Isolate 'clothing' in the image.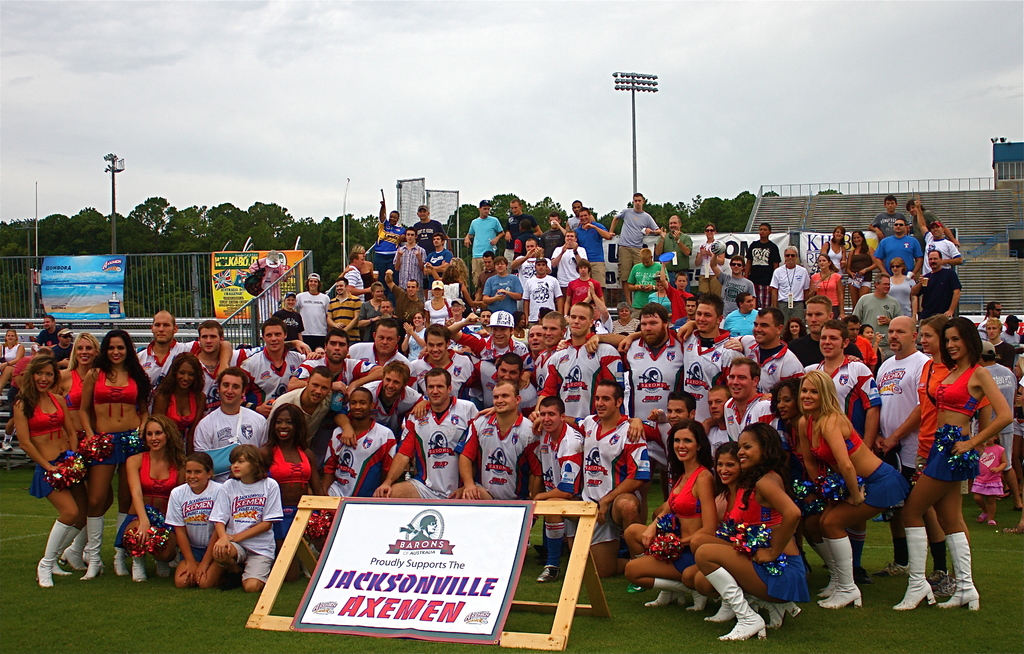
Isolated region: select_region(872, 349, 932, 470).
